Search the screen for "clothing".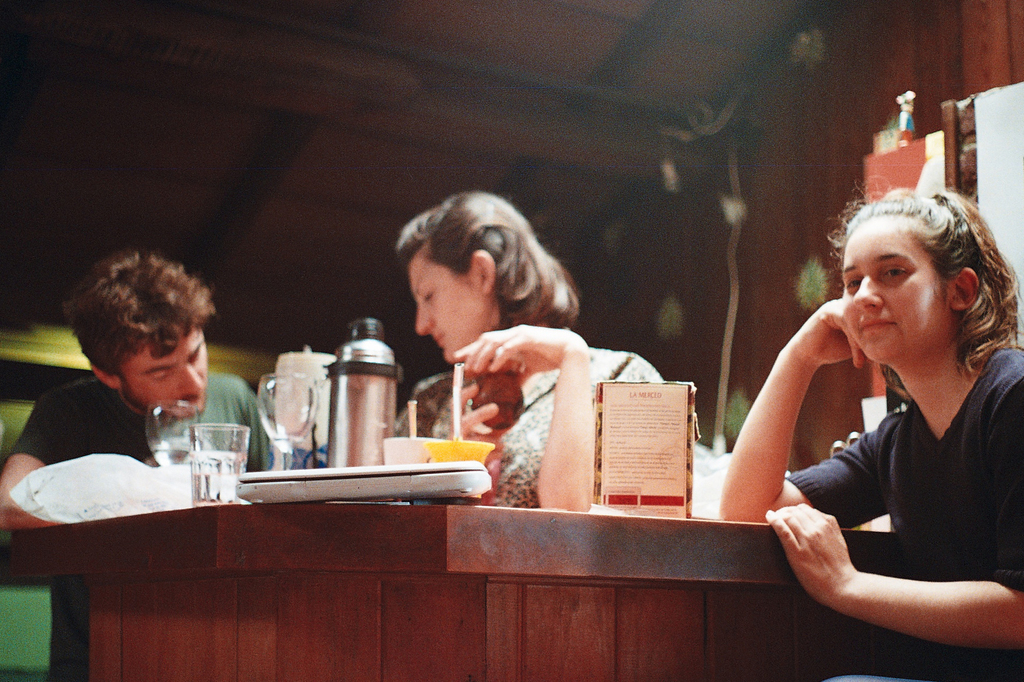
Found at <box>13,375,266,468</box>.
